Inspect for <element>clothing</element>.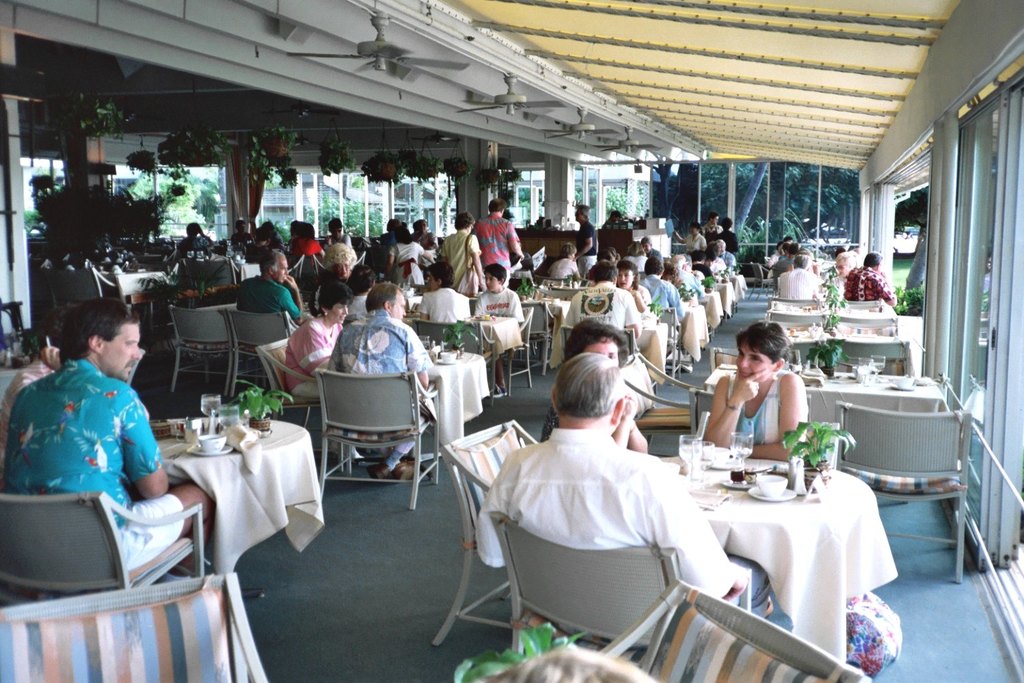
Inspection: left=18, top=348, right=167, bottom=527.
